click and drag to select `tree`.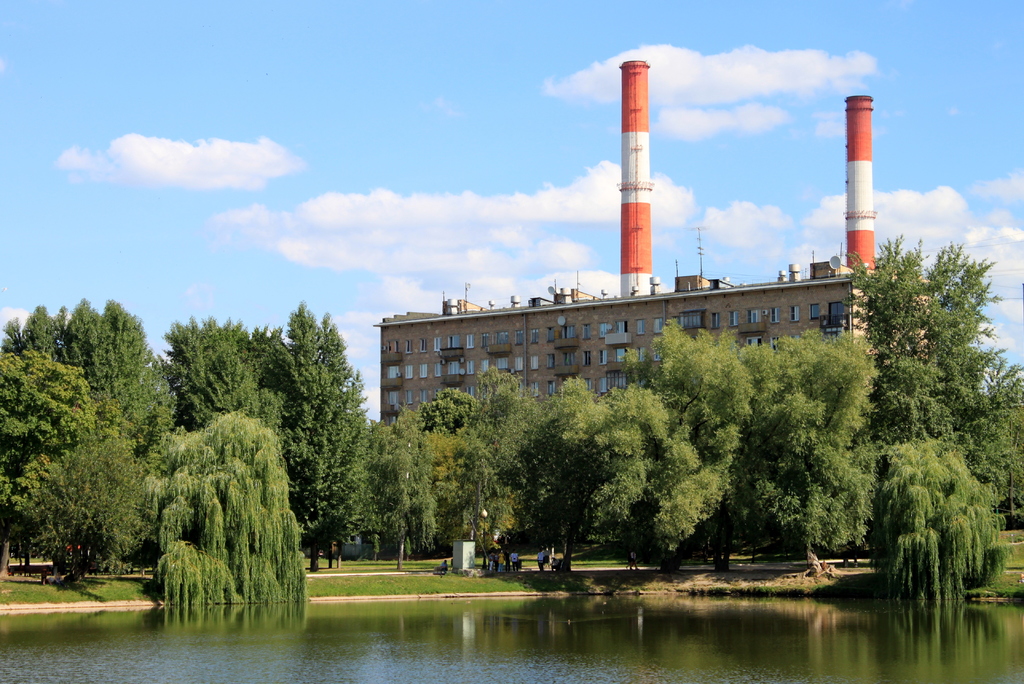
Selection: box=[164, 294, 382, 570].
